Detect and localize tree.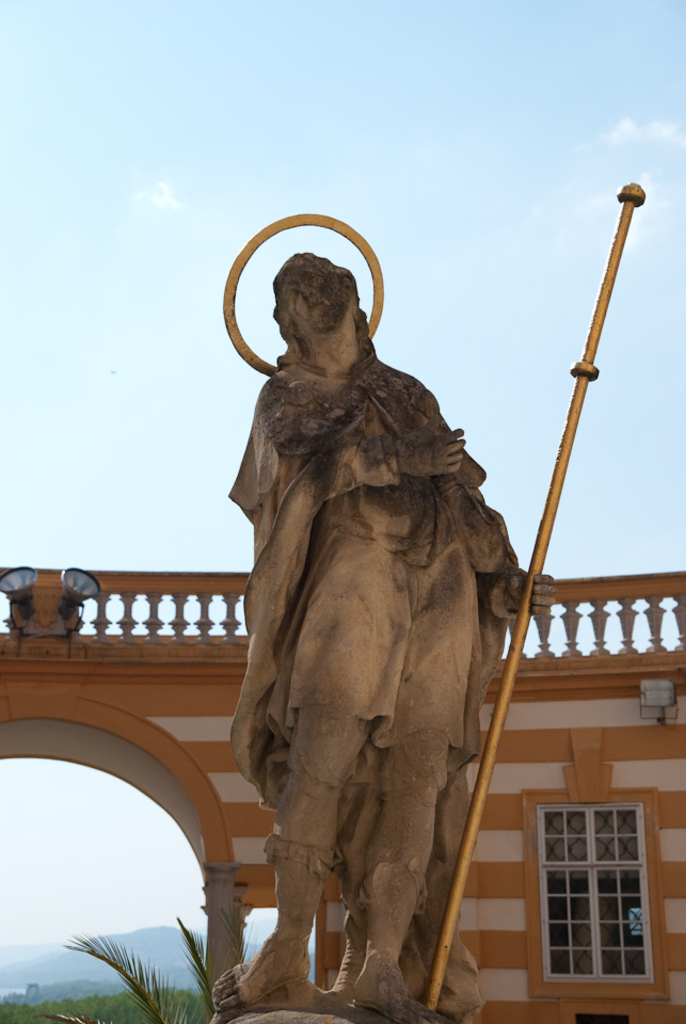
Localized at (41, 900, 230, 1023).
